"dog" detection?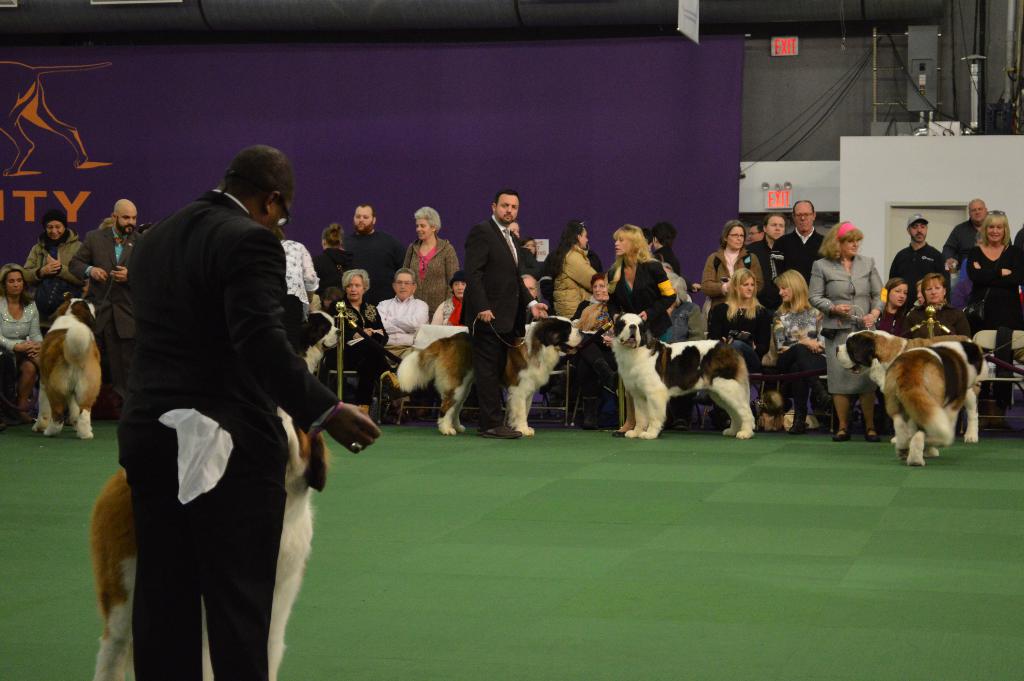
[x1=394, y1=315, x2=585, y2=432]
